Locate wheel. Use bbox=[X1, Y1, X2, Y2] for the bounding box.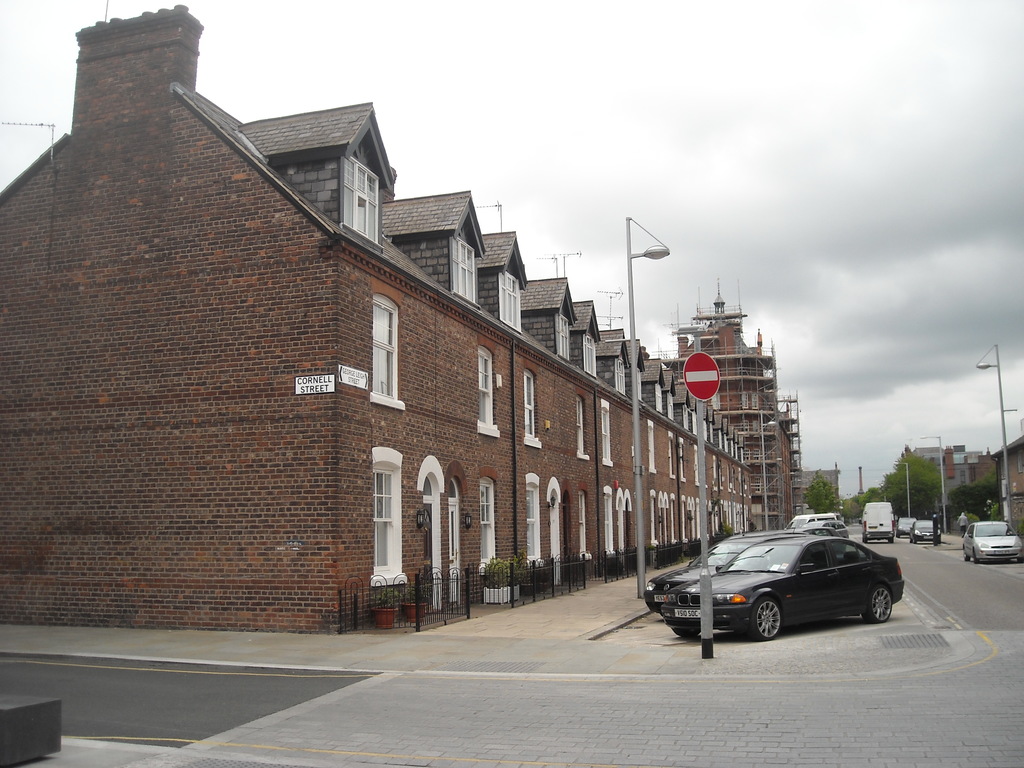
bbox=[671, 627, 701, 638].
